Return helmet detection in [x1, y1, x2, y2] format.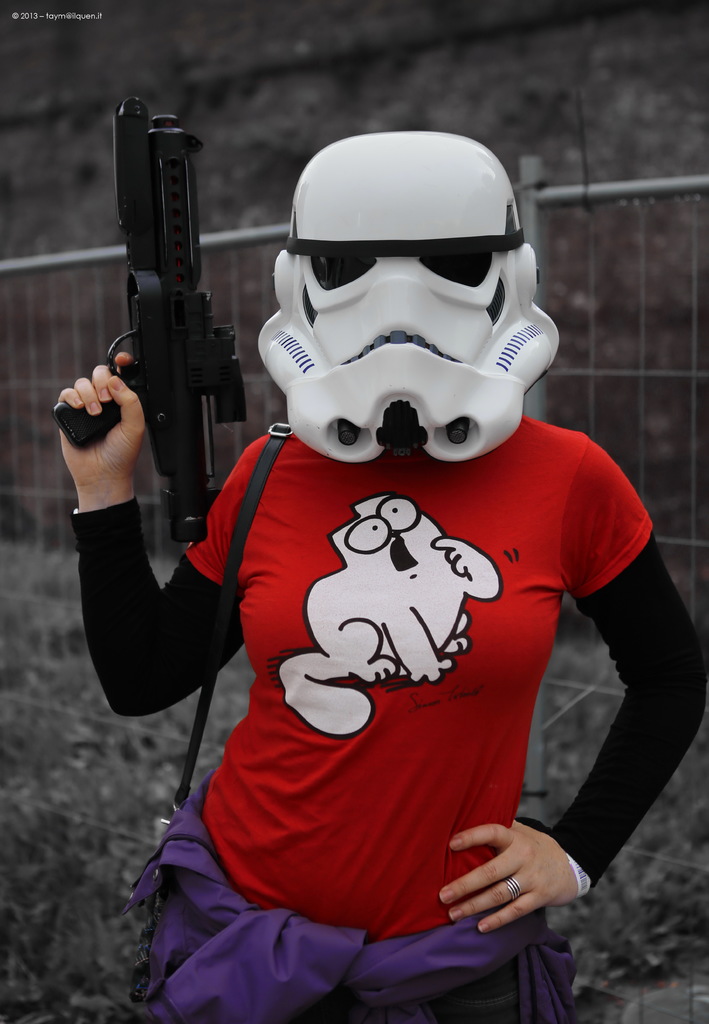
[255, 134, 562, 469].
